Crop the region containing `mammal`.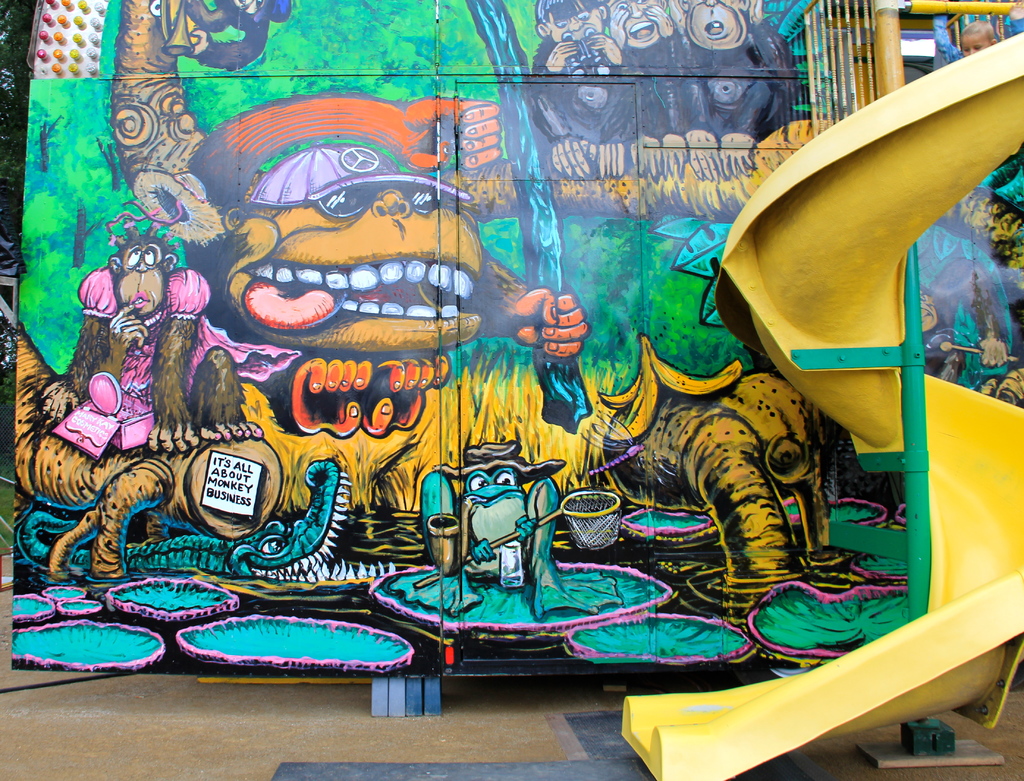
Crop region: bbox(935, 0, 1023, 69).
